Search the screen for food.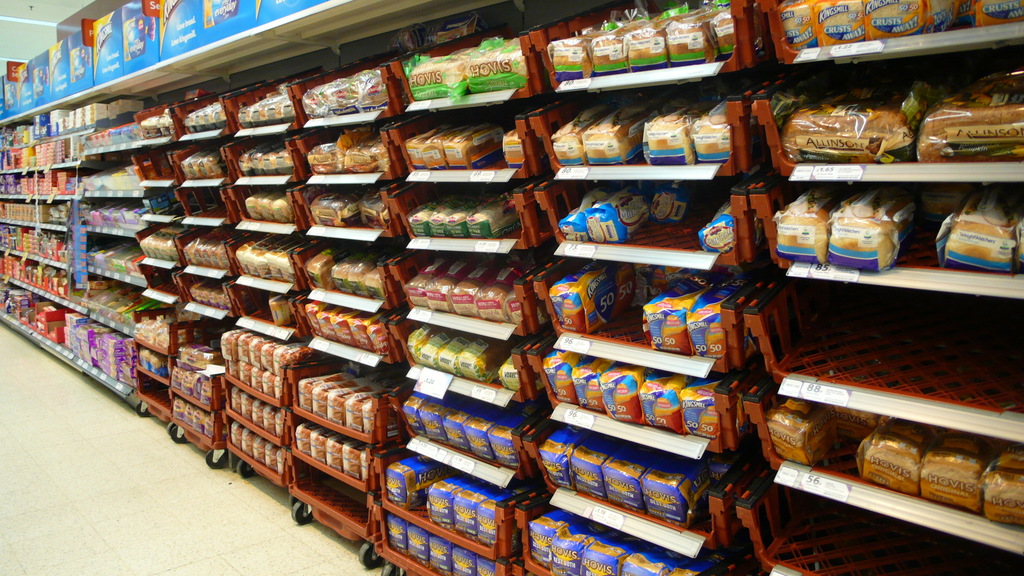
Found at left=401, top=390, right=431, bottom=437.
